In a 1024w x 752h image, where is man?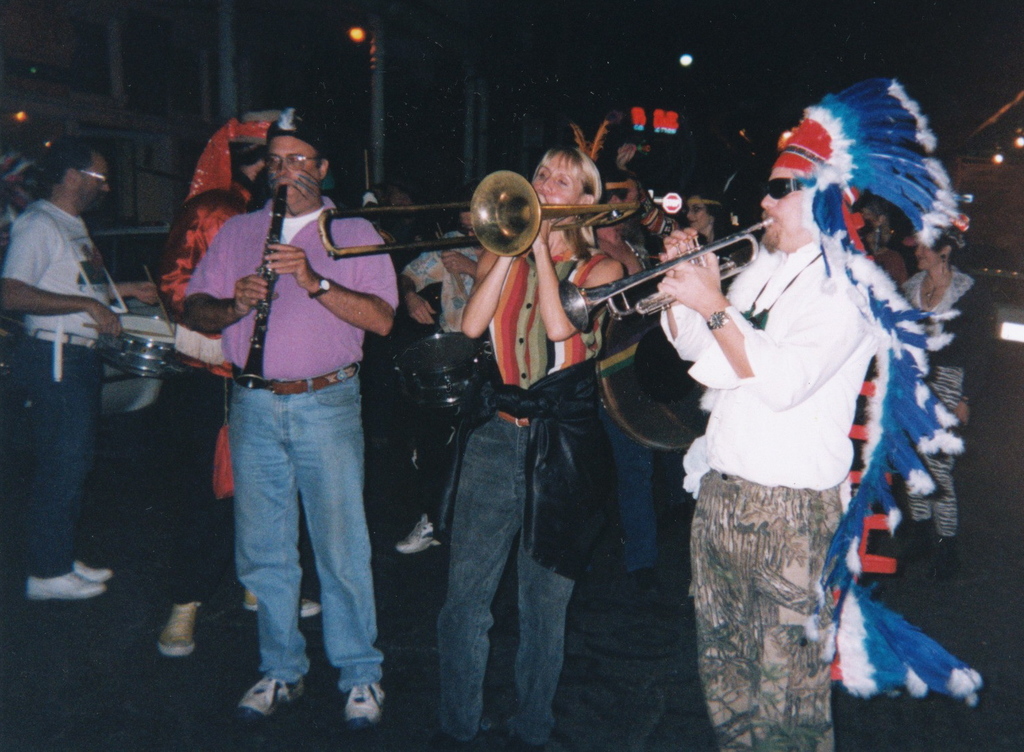
box(0, 138, 162, 600).
